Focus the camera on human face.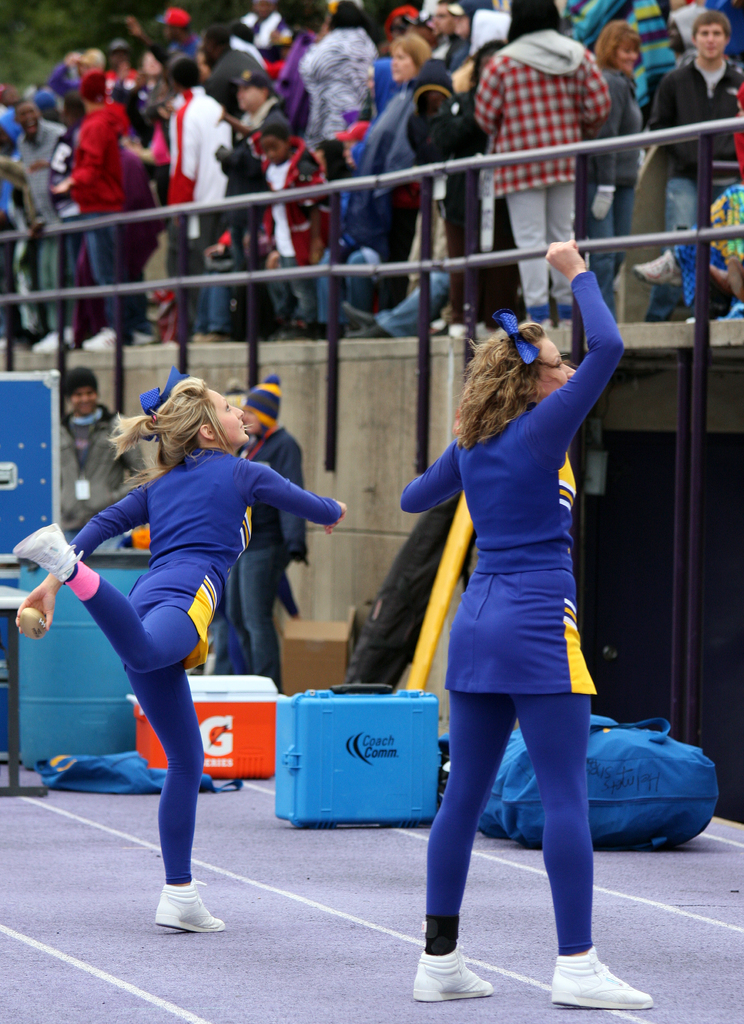
Focus region: 617/42/640/72.
